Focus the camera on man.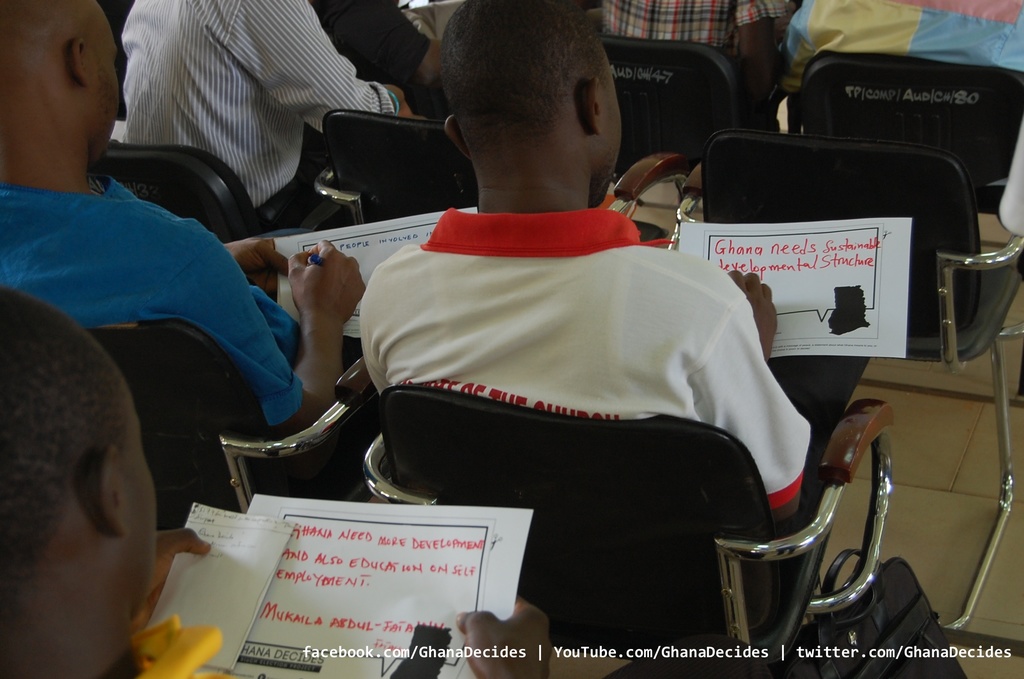
Focus region: [120,0,433,238].
